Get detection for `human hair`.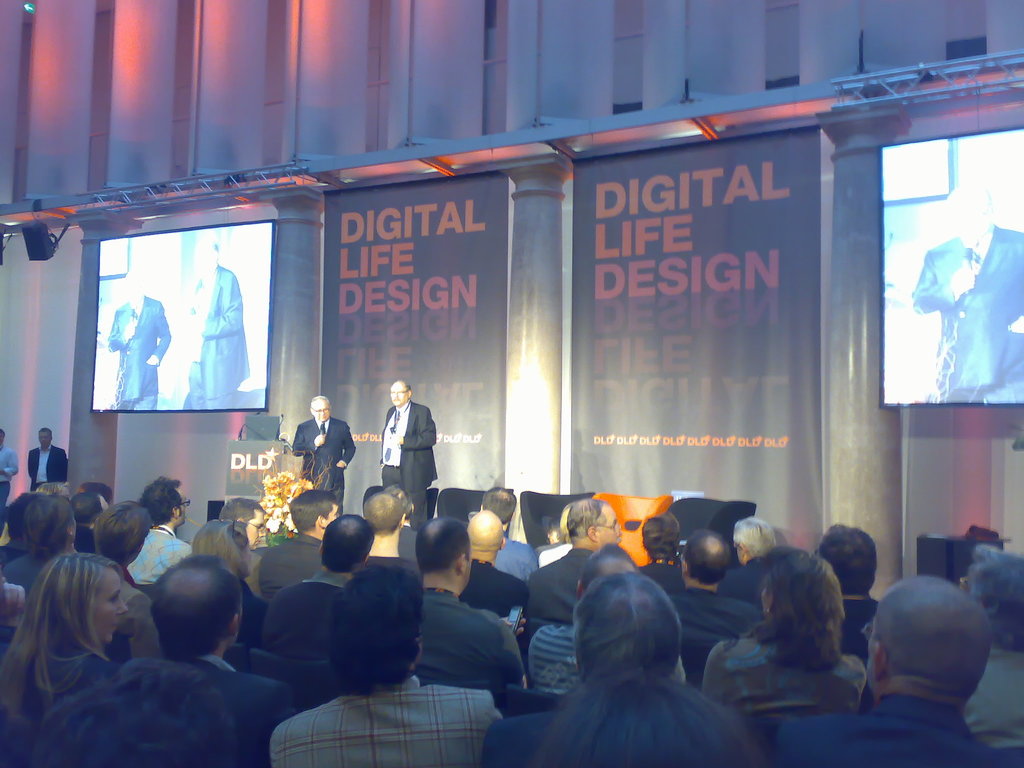
Detection: bbox=(732, 518, 775, 561).
